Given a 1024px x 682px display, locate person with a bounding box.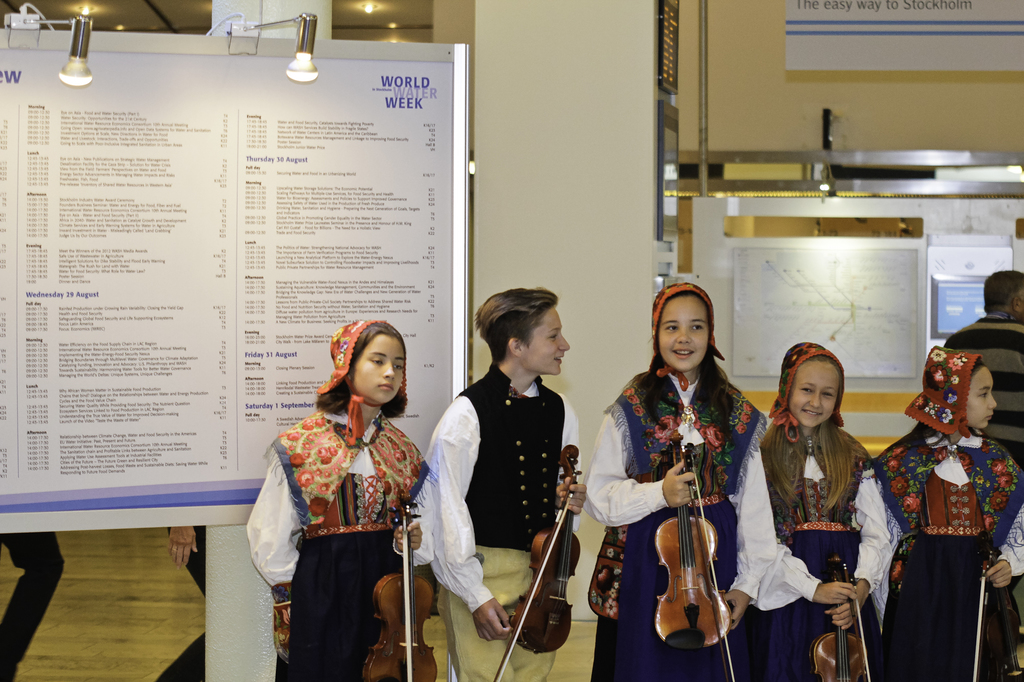
Located: locate(867, 344, 1023, 681).
